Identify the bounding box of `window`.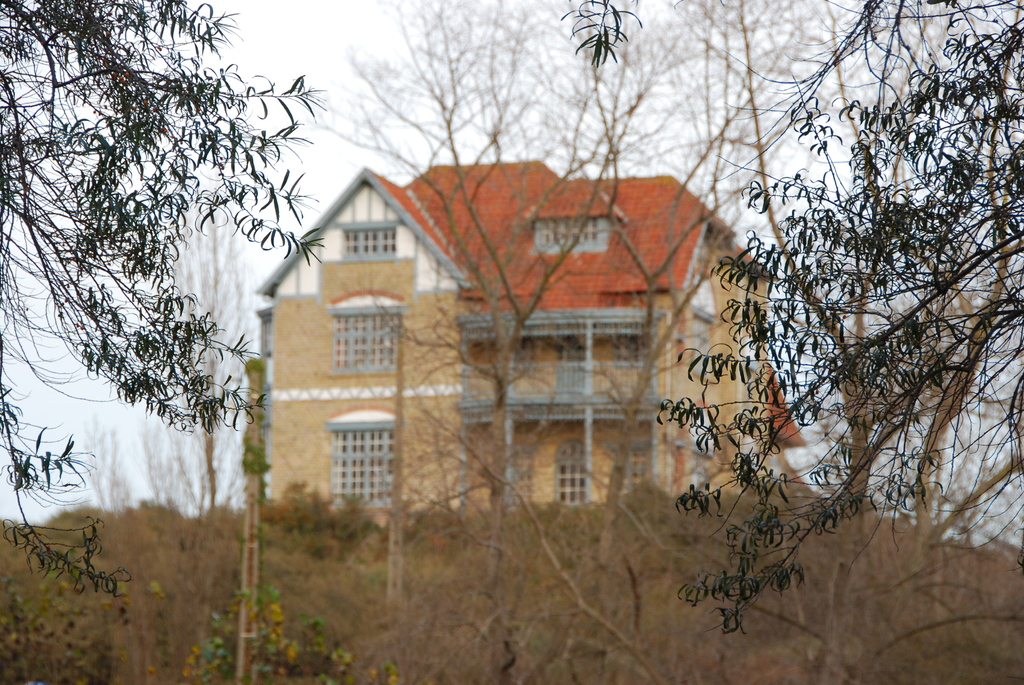
x1=557 y1=439 x2=588 y2=505.
